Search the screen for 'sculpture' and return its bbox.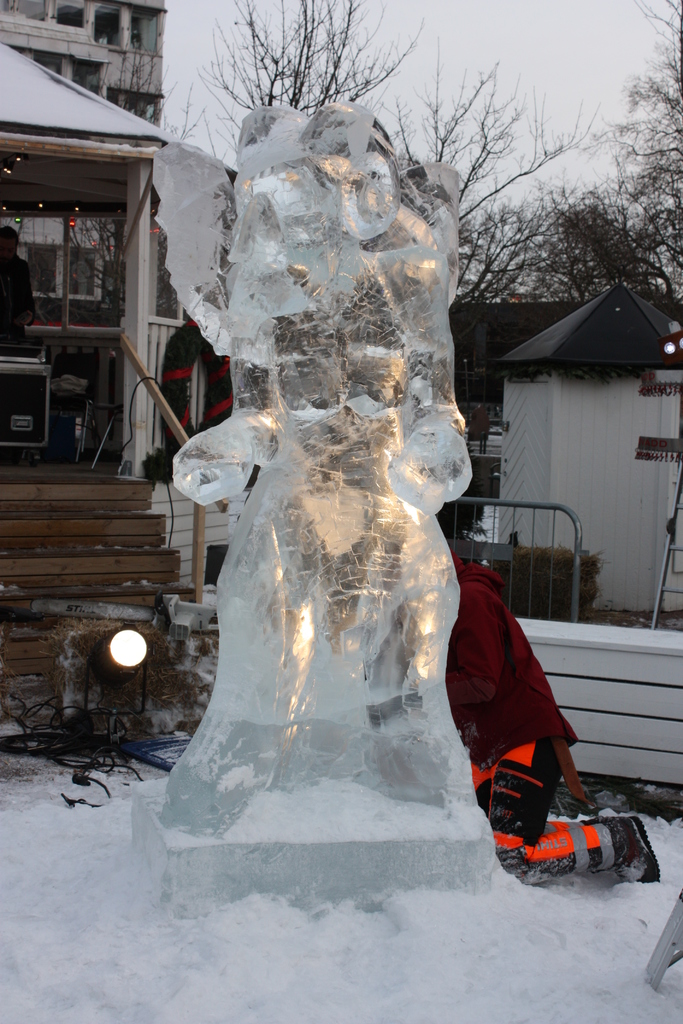
Found: 126:71:527:920.
